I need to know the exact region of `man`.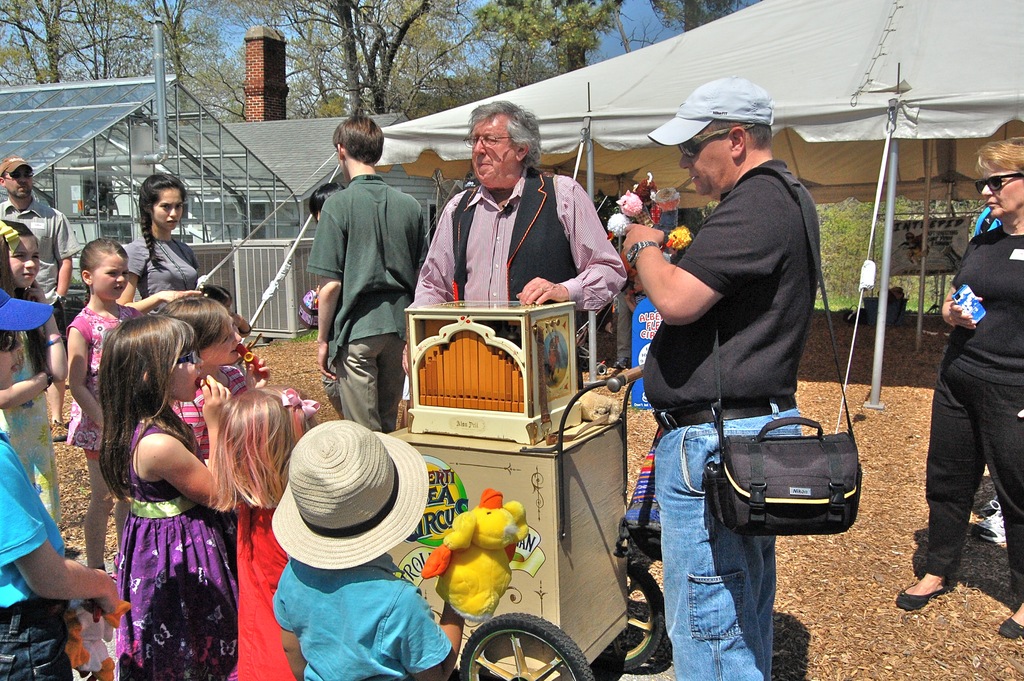
Region: select_region(403, 97, 627, 378).
